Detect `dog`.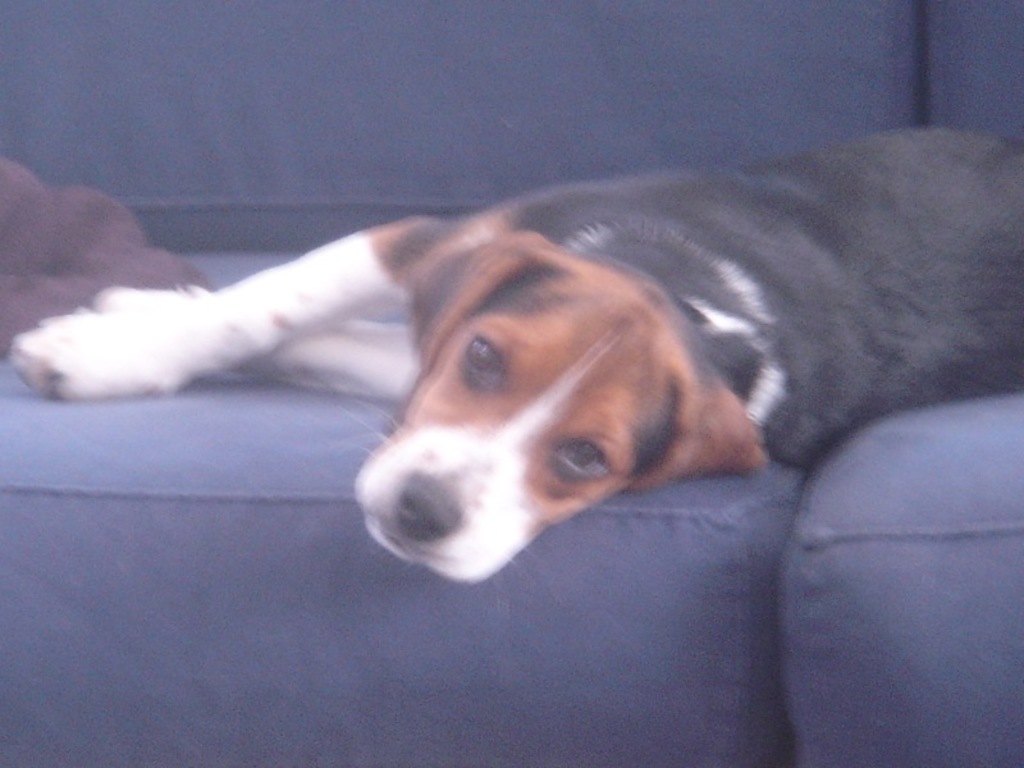
Detected at 8/124/1023/585.
